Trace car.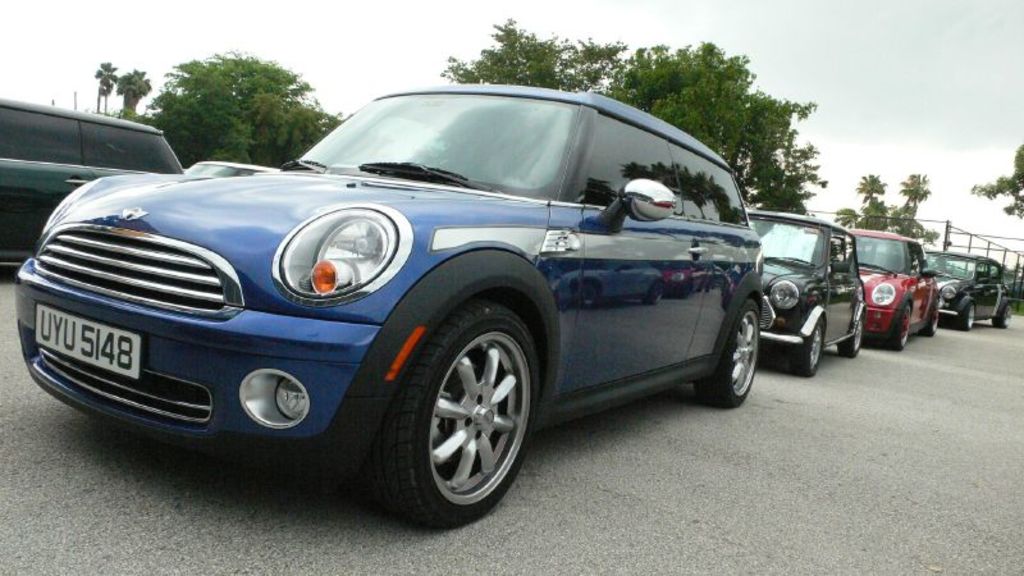
Traced to region(184, 160, 282, 180).
